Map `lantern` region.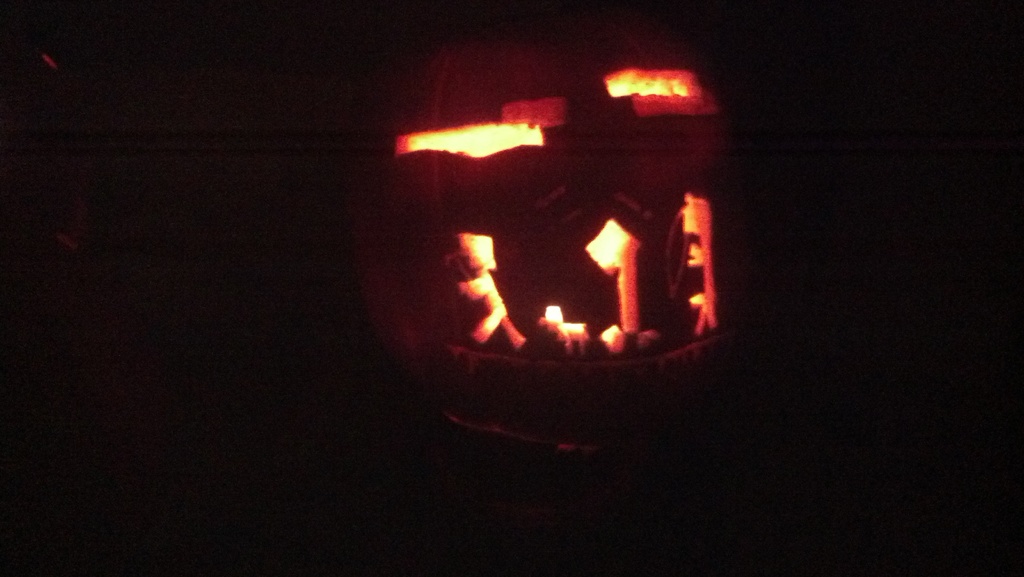
Mapped to rect(354, 44, 750, 459).
